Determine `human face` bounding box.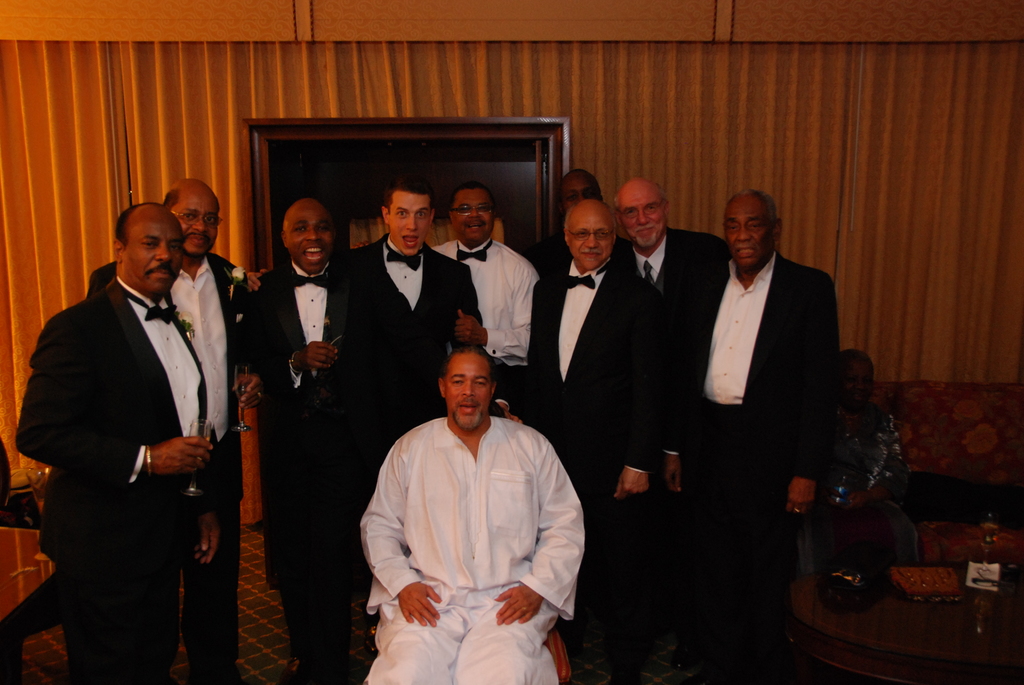
Determined: pyautogui.locateOnScreen(619, 193, 666, 249).
